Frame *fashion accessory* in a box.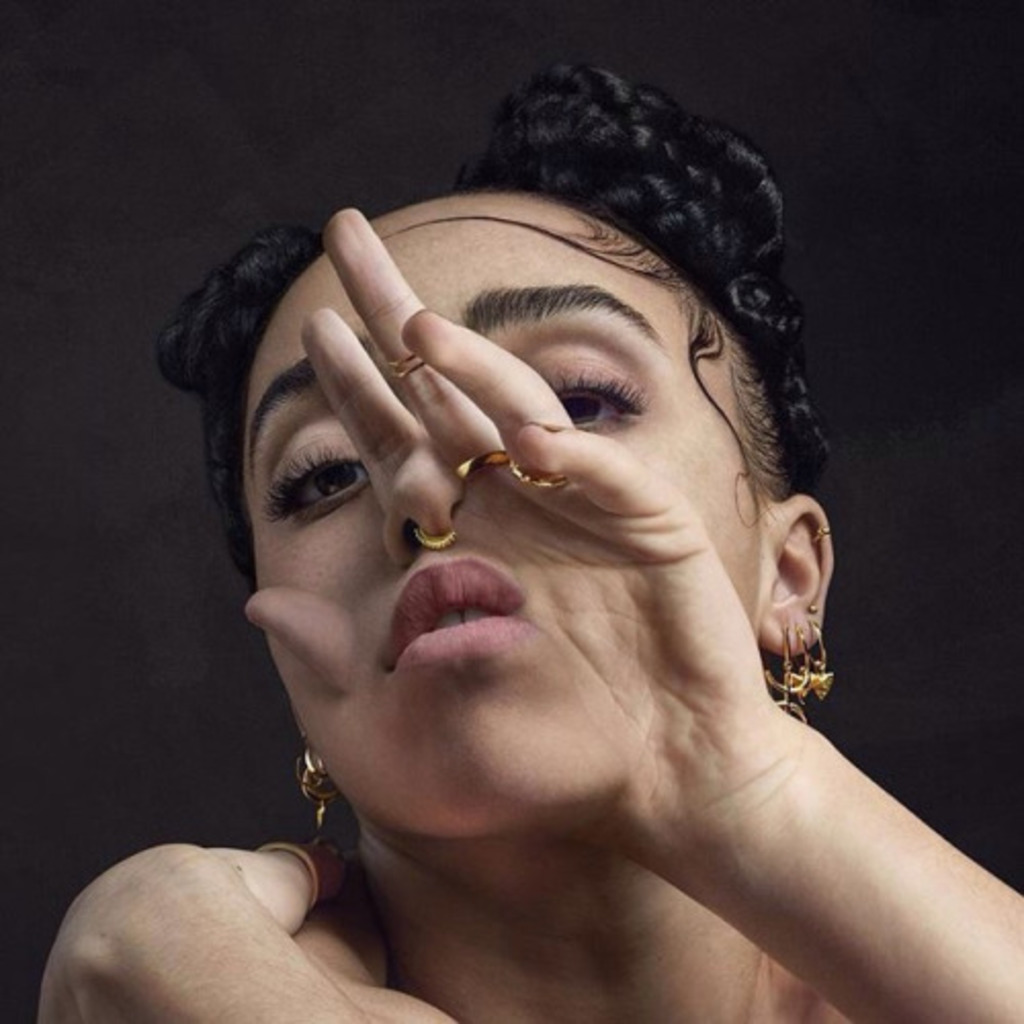
bbox=[762, 606, 838, 725].
